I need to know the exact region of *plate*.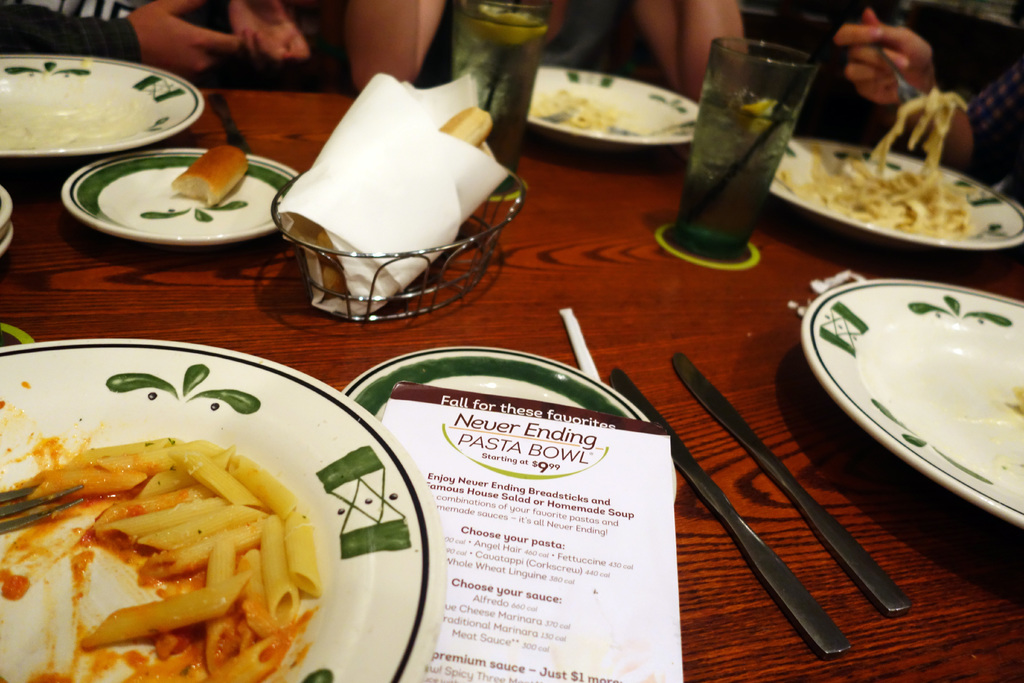
Region: select_region(770, 135, 1023, 248).
